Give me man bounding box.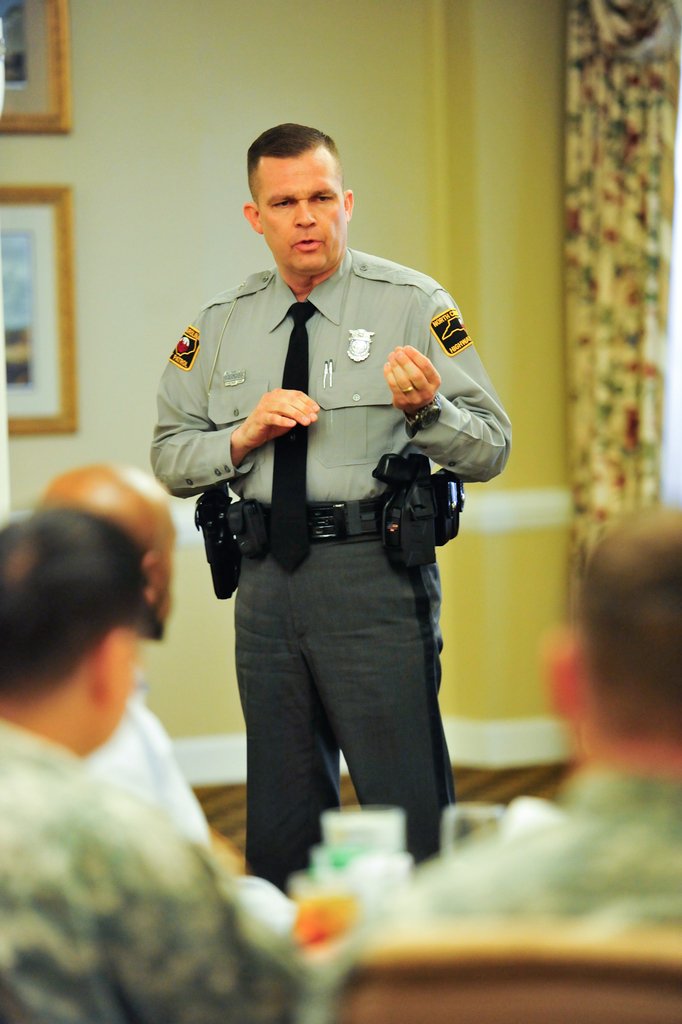
l=316, t=481, r=681, b=959.
